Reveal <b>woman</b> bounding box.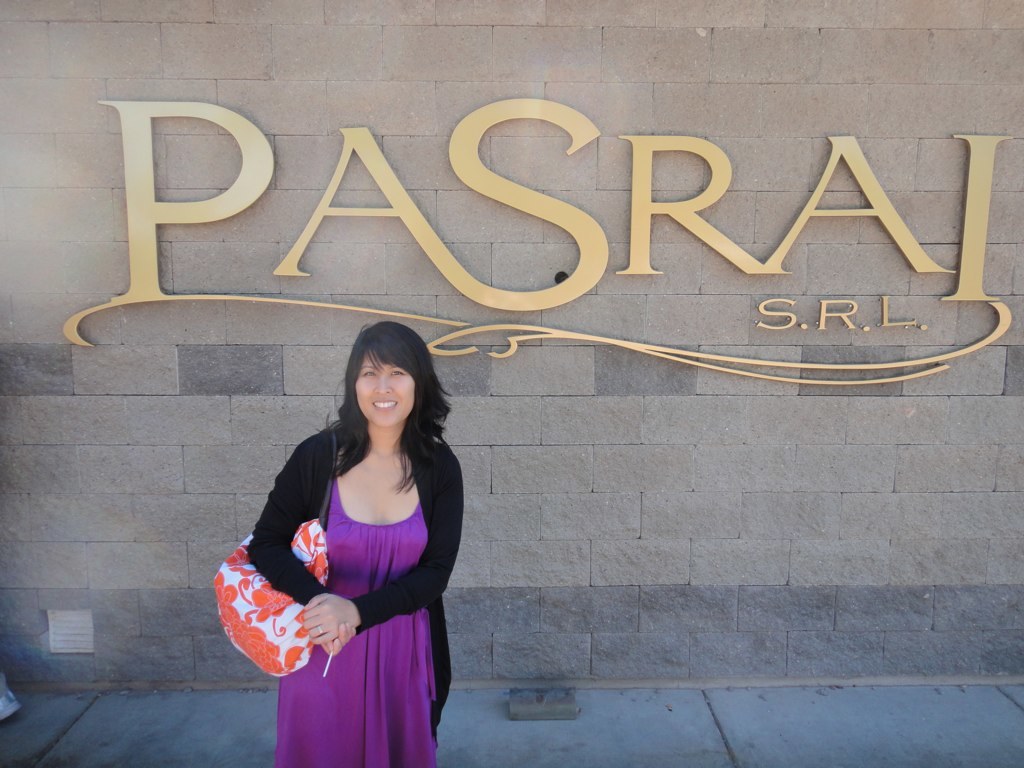
Revealed: x1=231, y1=299, x2=470, y2=765.
